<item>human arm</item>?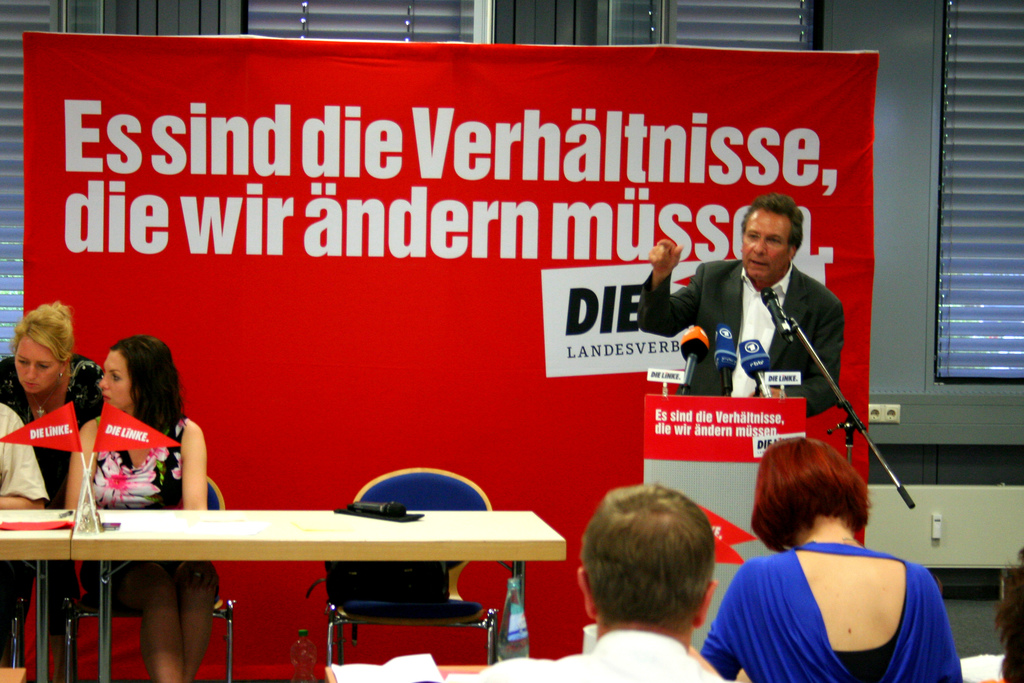
bbox=(634, 237, 714, 340)
